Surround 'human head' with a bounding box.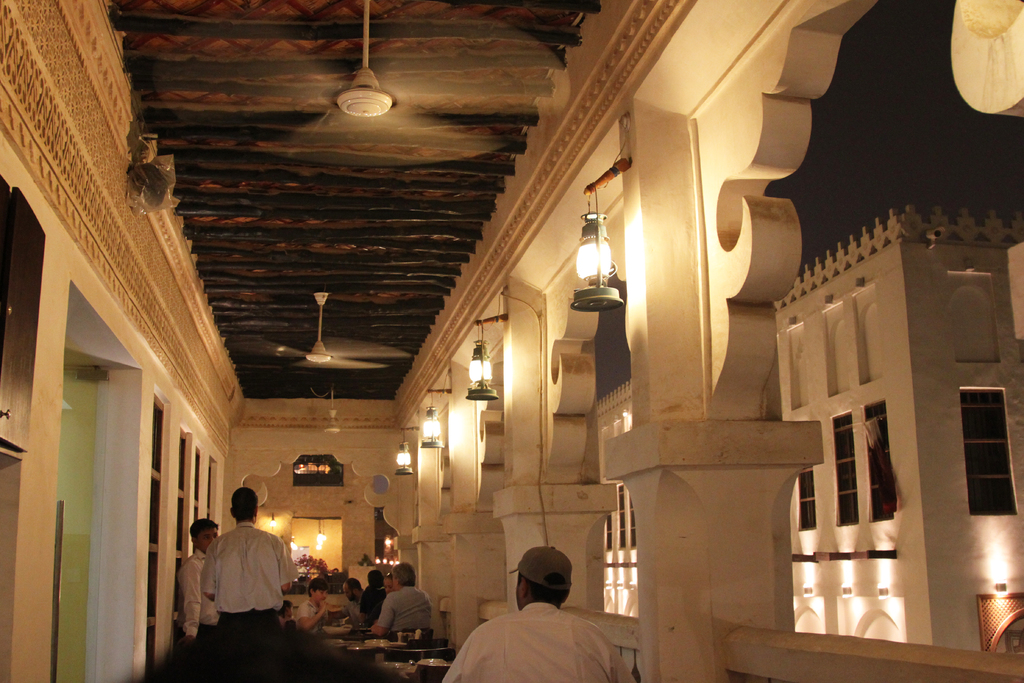
[x1=368, y1=566, x2=380, y2=584].
